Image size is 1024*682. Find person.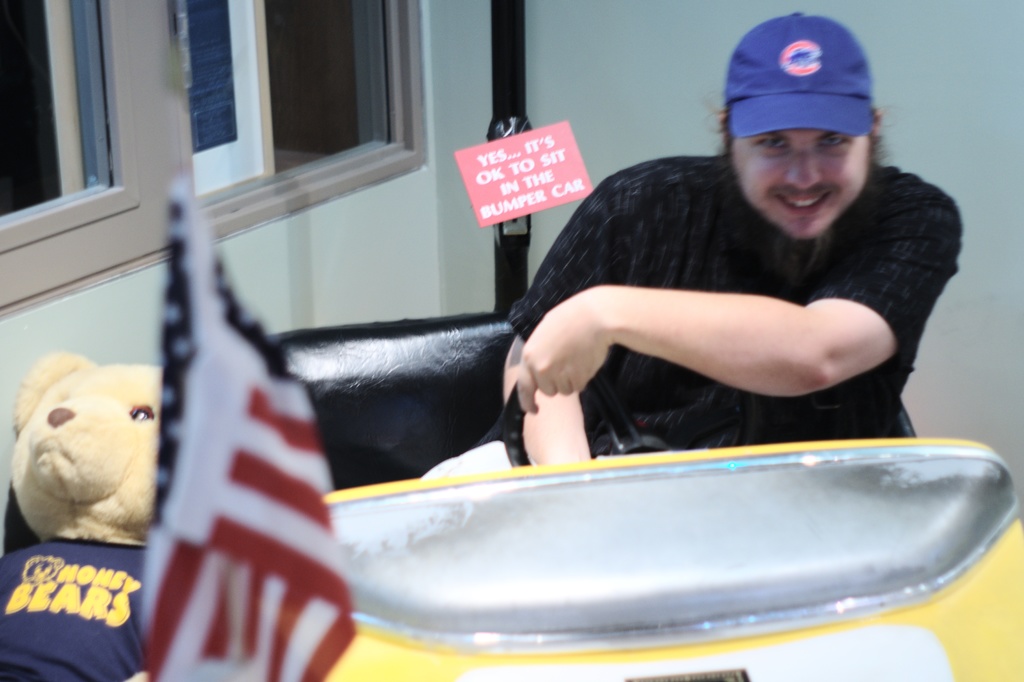
[403,38,942,518].
